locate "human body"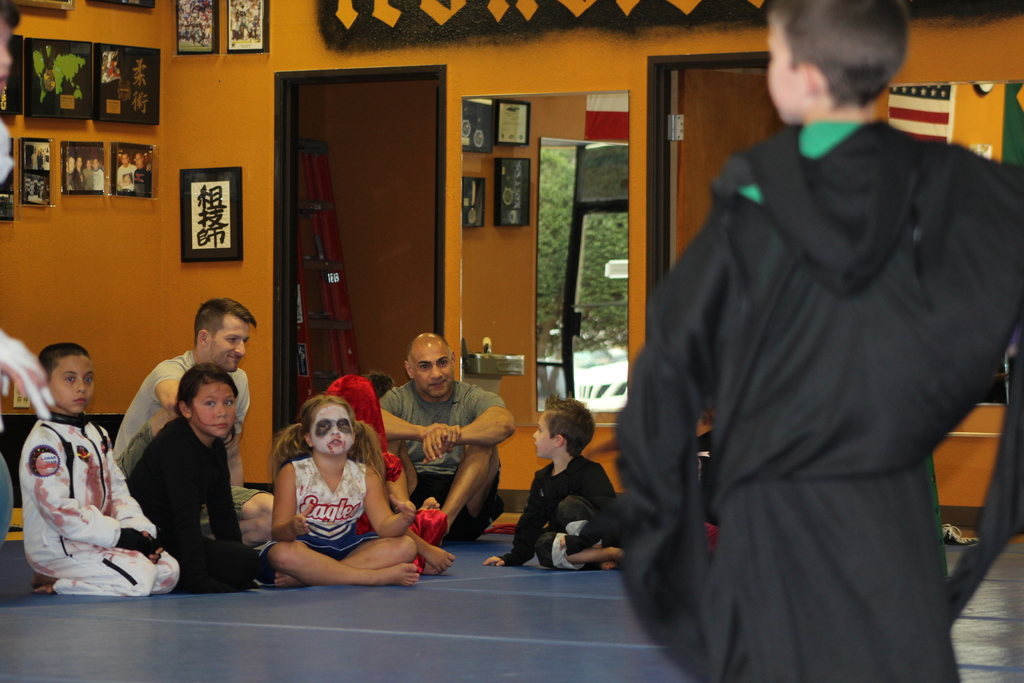
bbox=(615, 113, 1023, 682)
